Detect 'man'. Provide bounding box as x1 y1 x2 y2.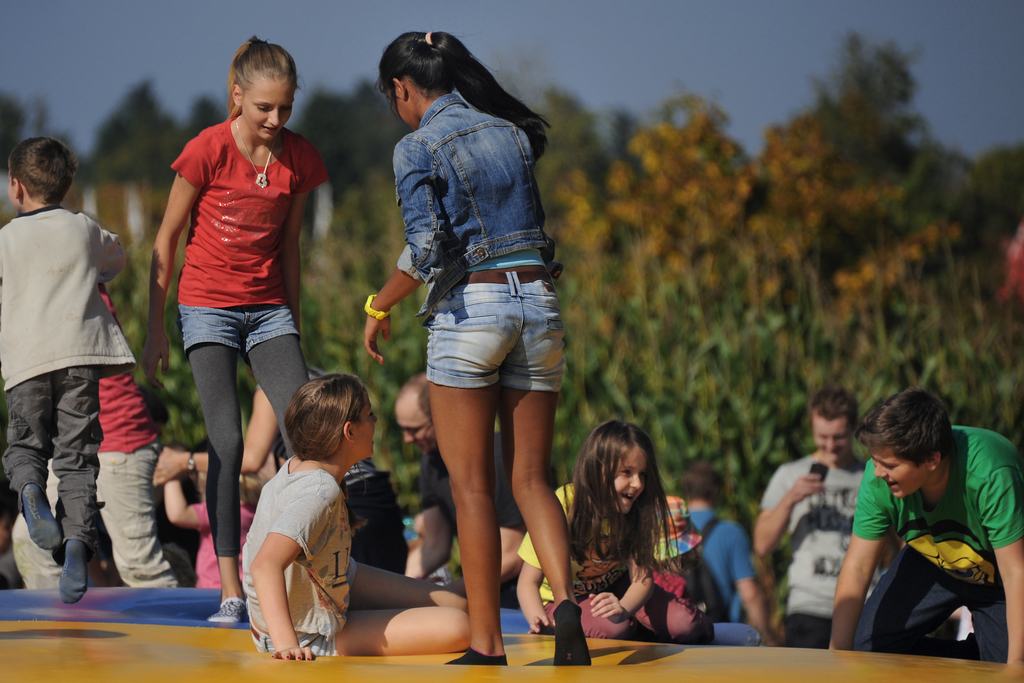
749 383 899 649.
